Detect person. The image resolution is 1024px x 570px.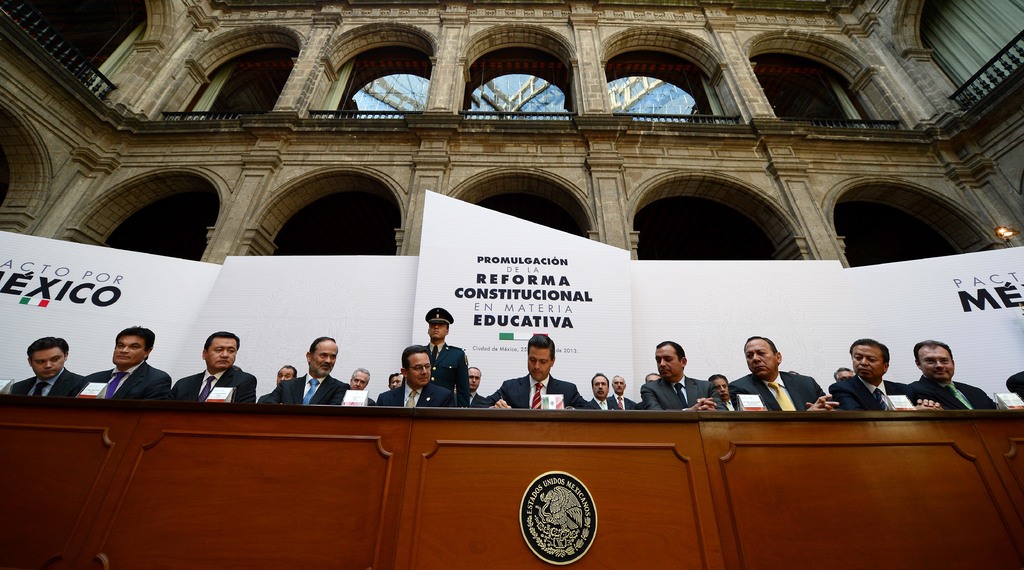
{"x1": 610, "y1": 373, "x2": 640, "y2": 417}.
